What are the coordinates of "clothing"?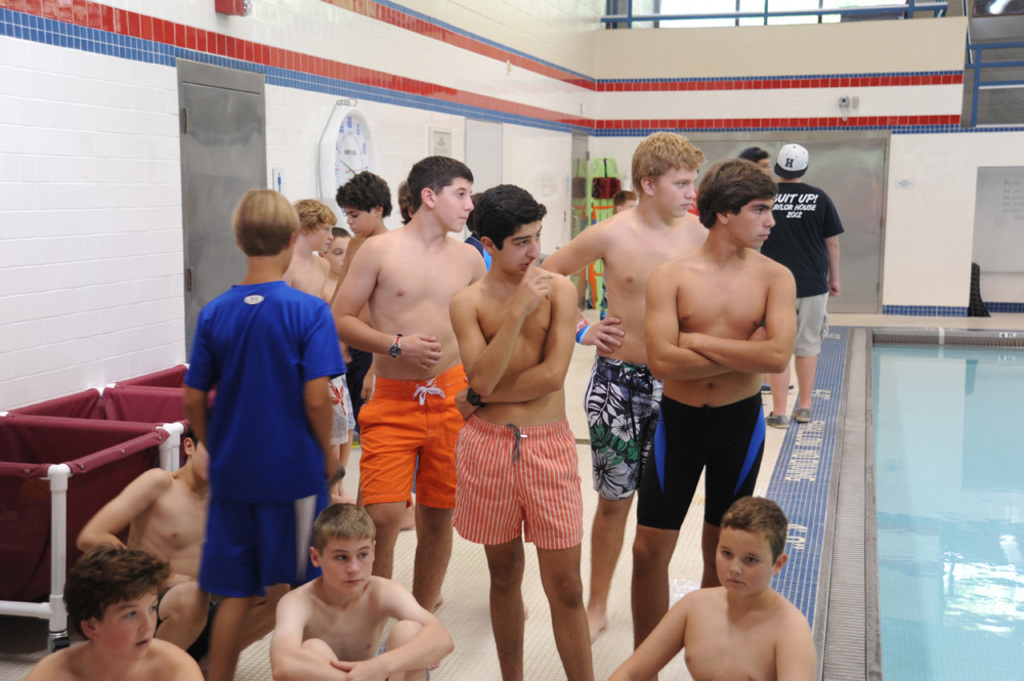
left=179, top=280, right=341, bottom=621.
